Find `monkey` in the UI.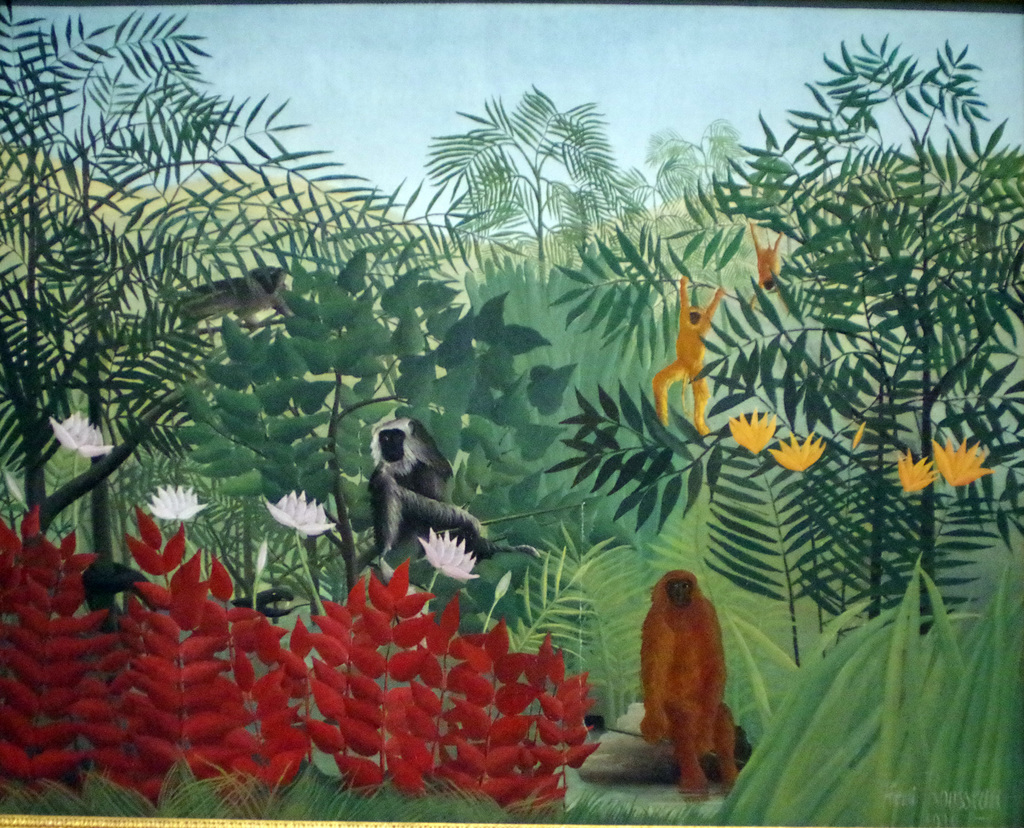
UI element at x1=351, y1=419, x2=492, y2=613.
